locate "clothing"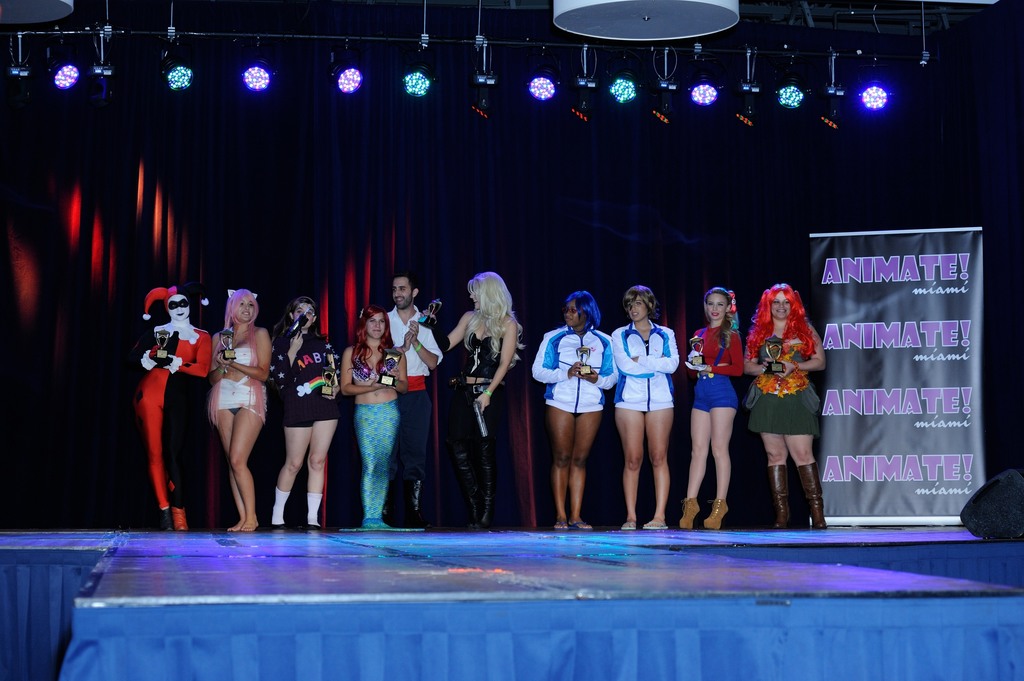
l=215, t=340, r=273, b=419
